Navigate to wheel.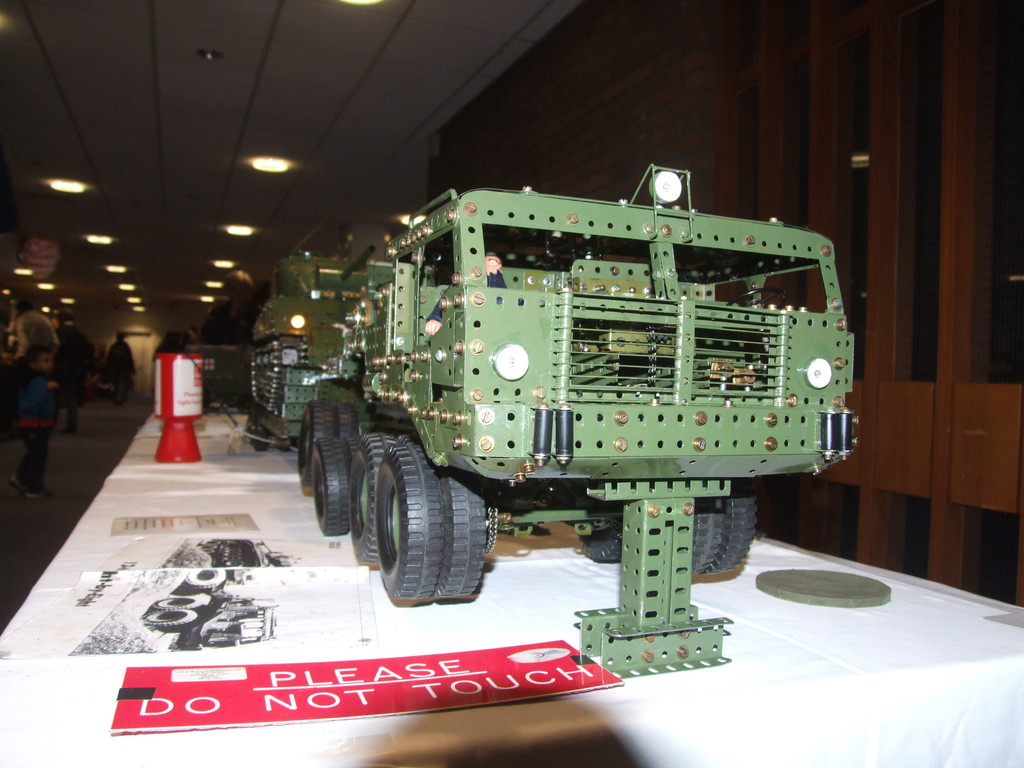
Navigation target: <region>438, 466, 486, 602</region>.
